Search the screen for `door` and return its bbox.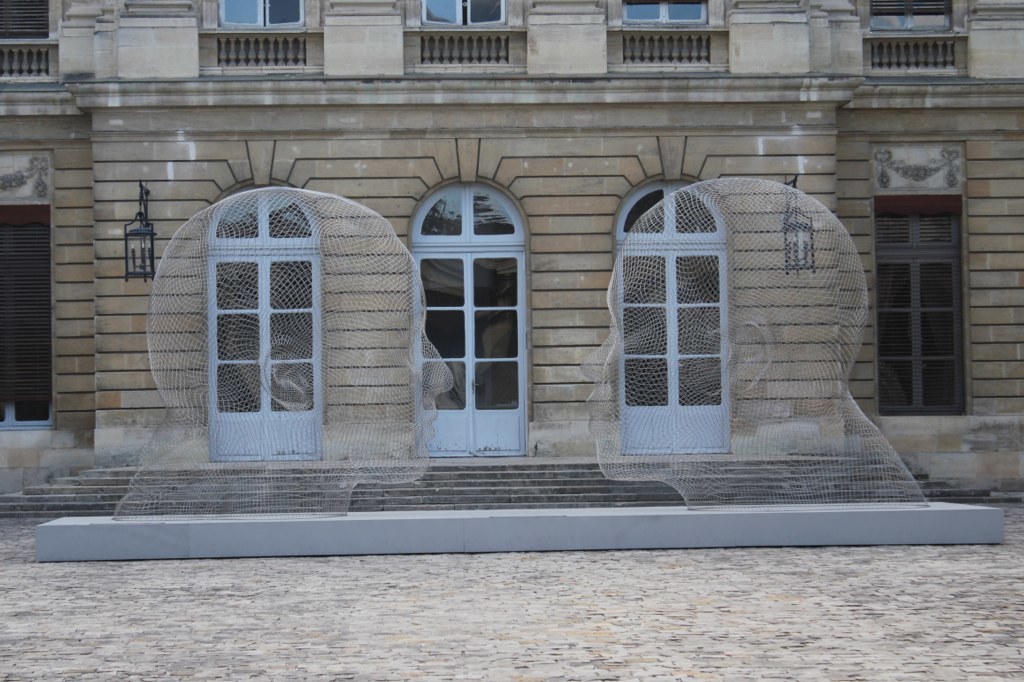
Found: (x1=415, y1=179, x2=529, y2=465).
